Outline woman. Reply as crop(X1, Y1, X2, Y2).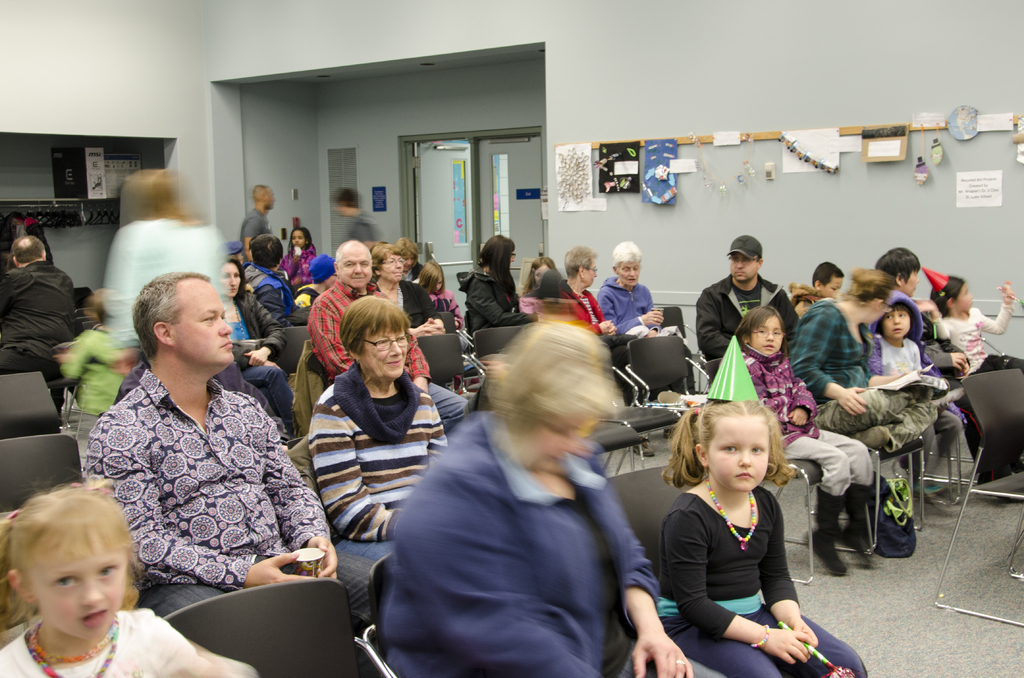
crop(788, 271, 936, 449).
